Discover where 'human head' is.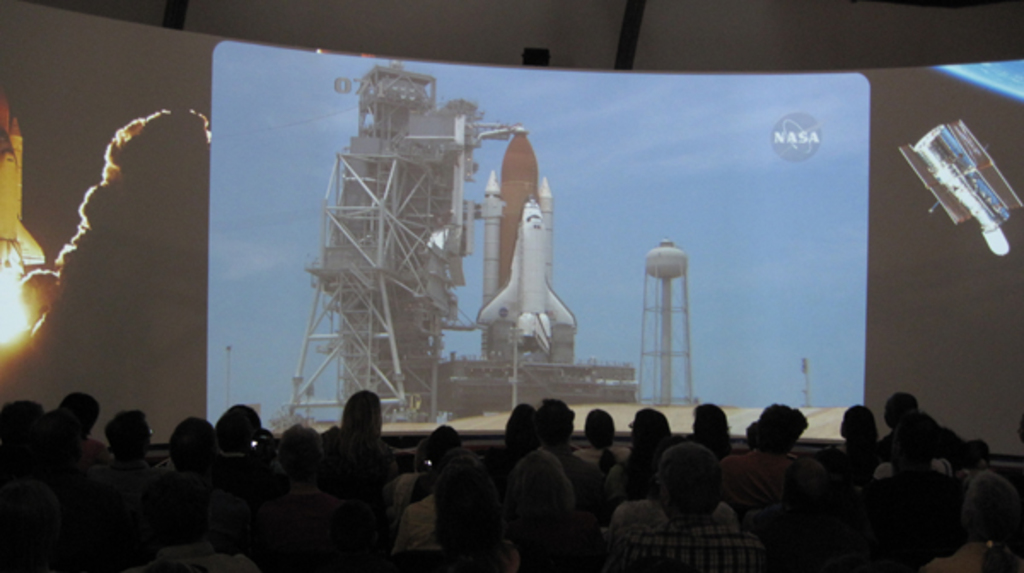
Discovered at [x1=689, y1=404, x2=729, y2=443].
